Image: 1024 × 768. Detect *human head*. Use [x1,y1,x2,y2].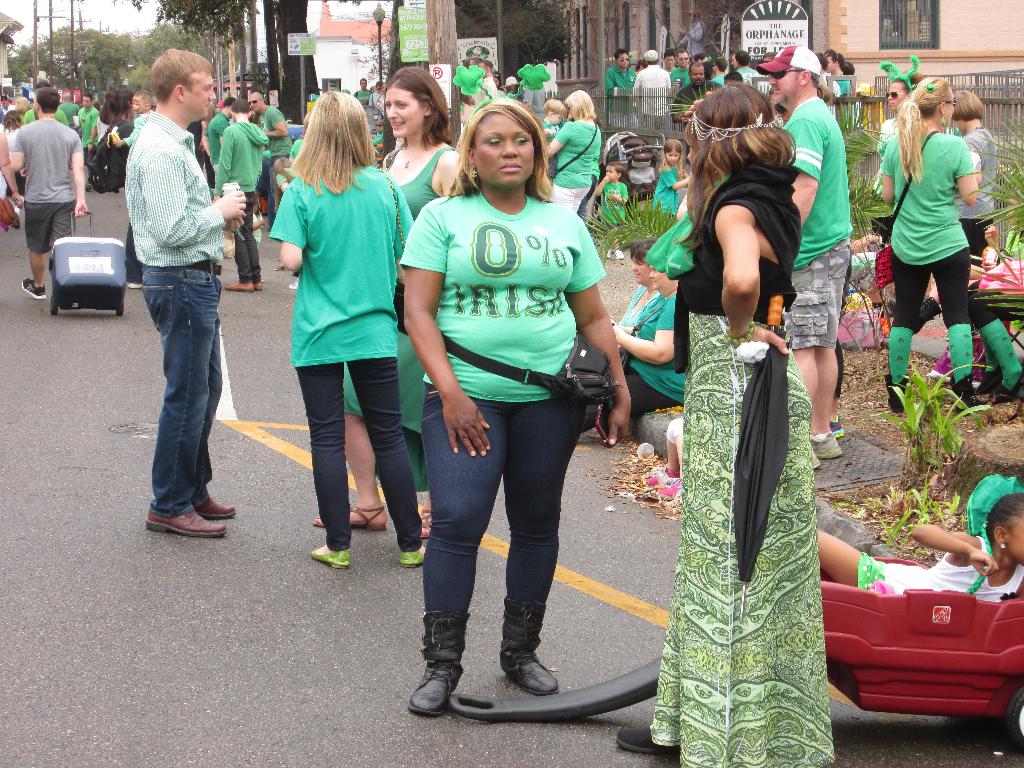
[543,99,563,123].
